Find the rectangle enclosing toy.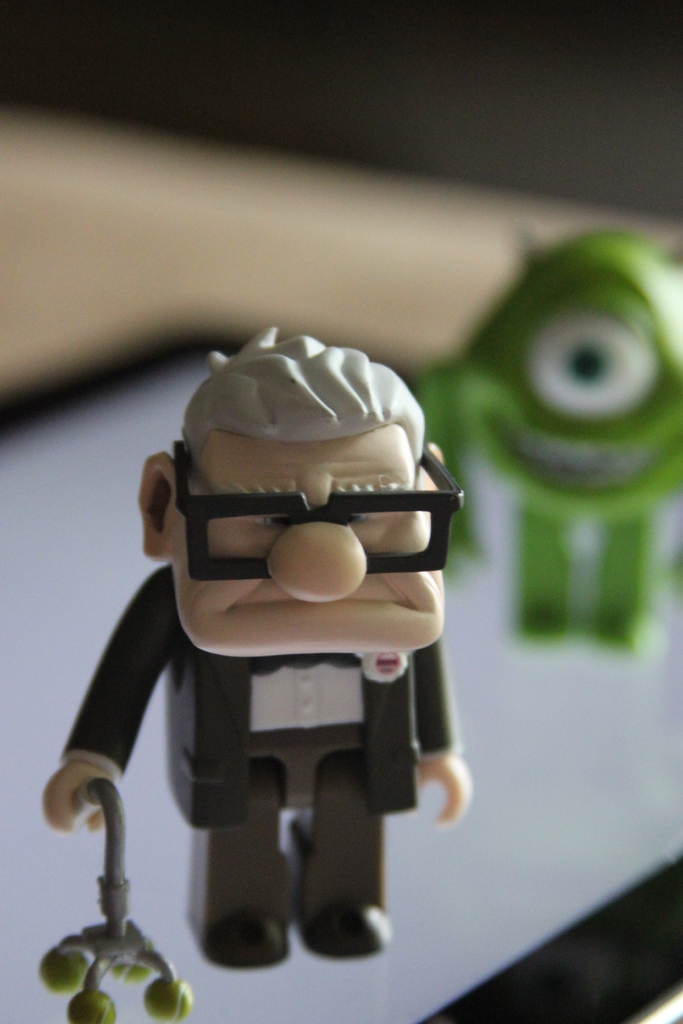
bbox=[413, 230, 682, 641].
